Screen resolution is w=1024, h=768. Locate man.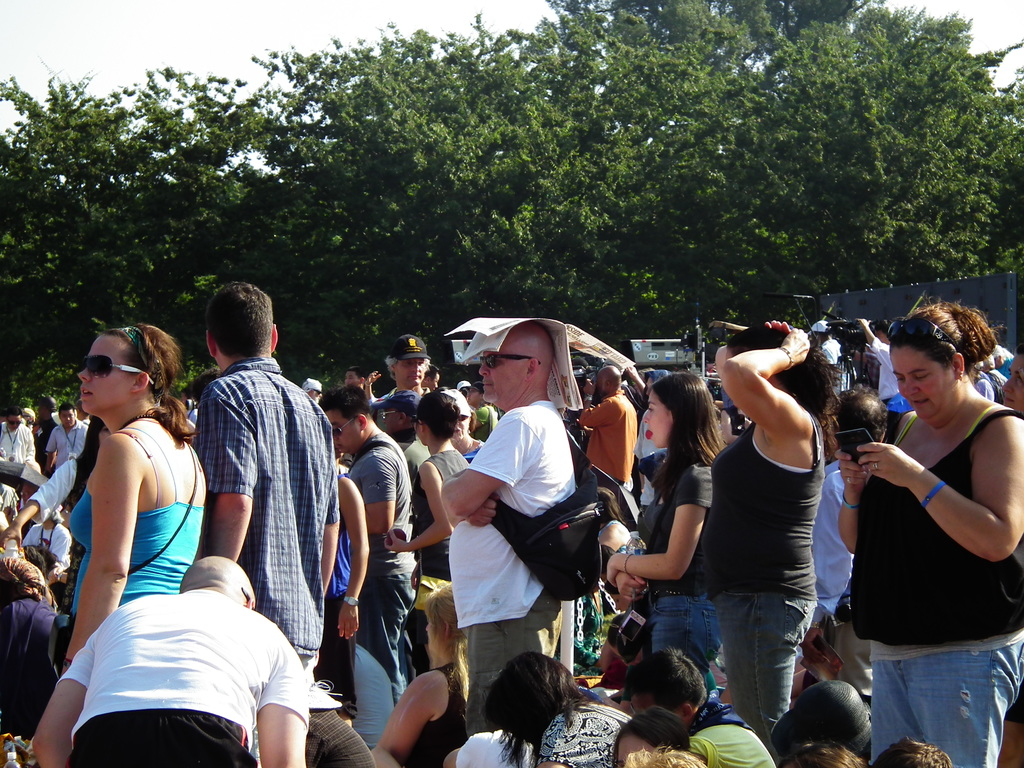
{"left": 367, "top": 333, "right": 431, "bottom": 430}.
